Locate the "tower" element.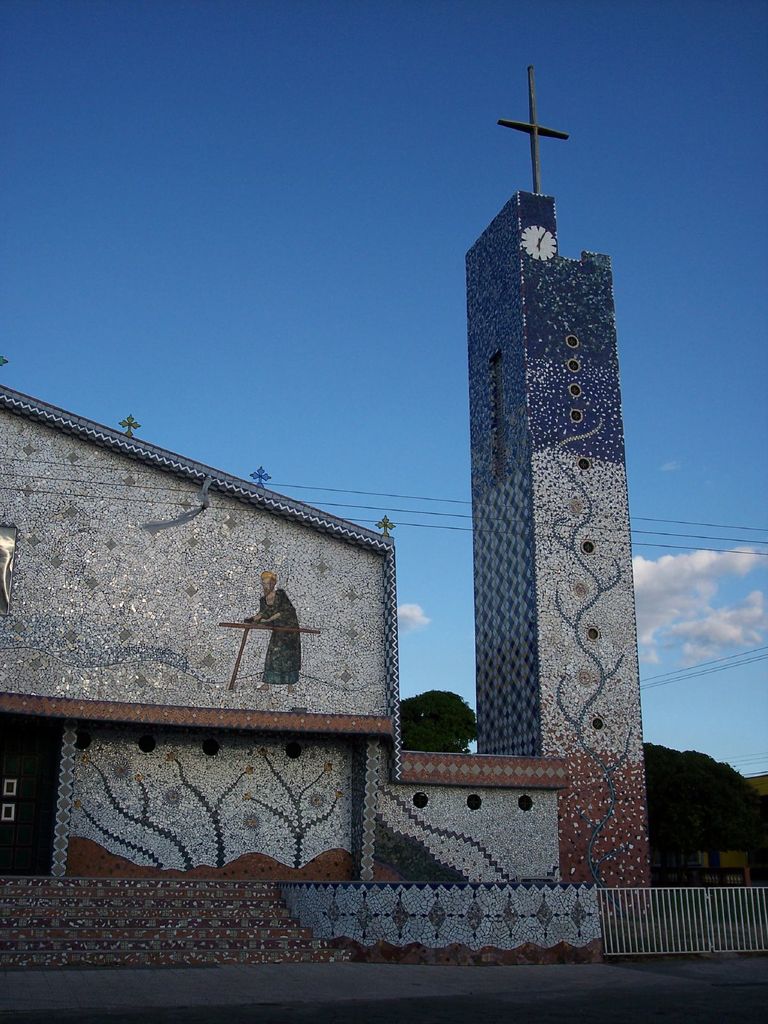
Element bbox: 465, 79, 627, 861.
